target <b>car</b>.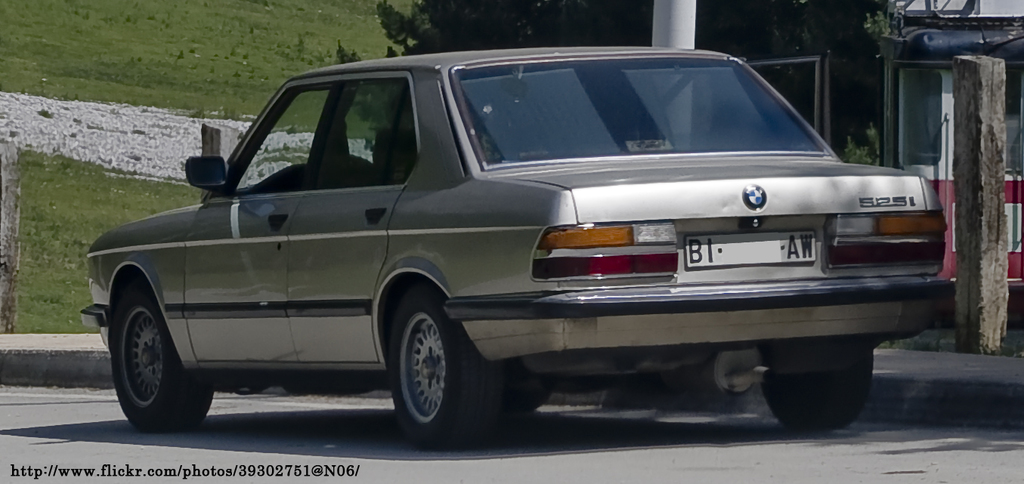
Target region: 80, 43, 951, 443.
